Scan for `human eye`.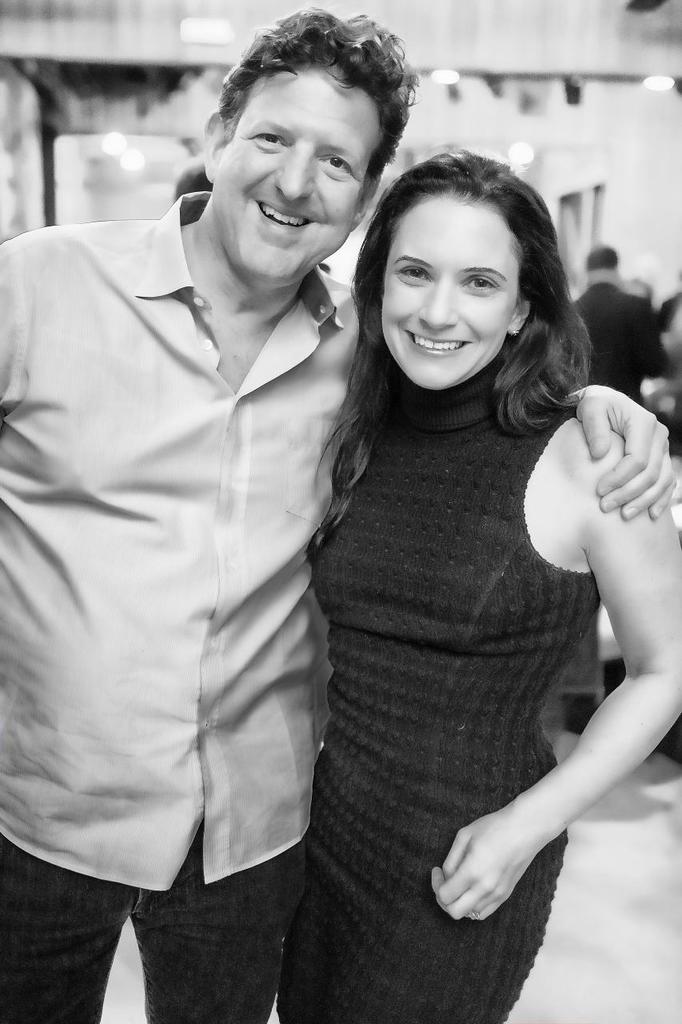
Scan result: bbox=(397, 266, 433, 285).
